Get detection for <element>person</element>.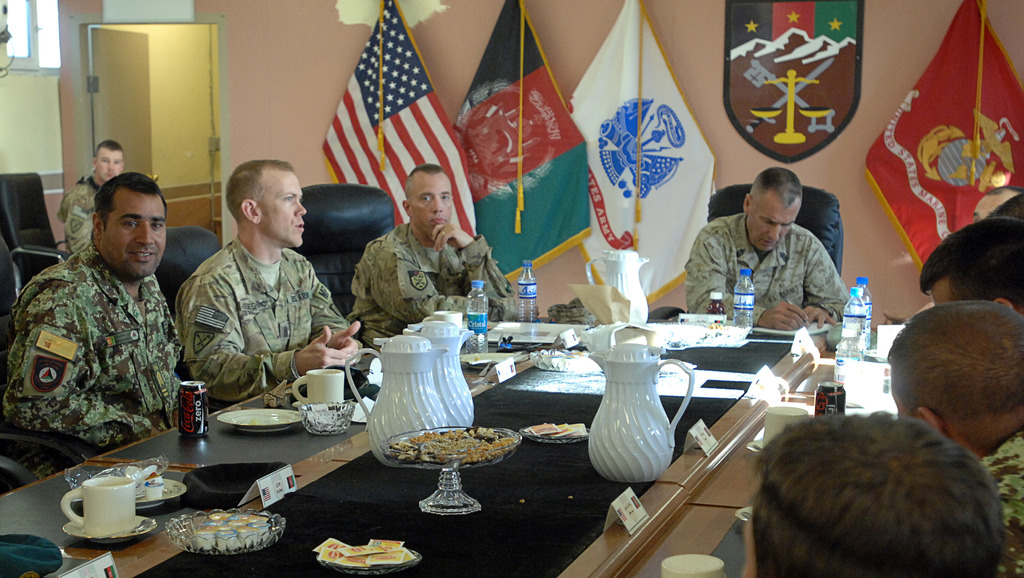
Detection: BBox(344, 163, 518, 348).
